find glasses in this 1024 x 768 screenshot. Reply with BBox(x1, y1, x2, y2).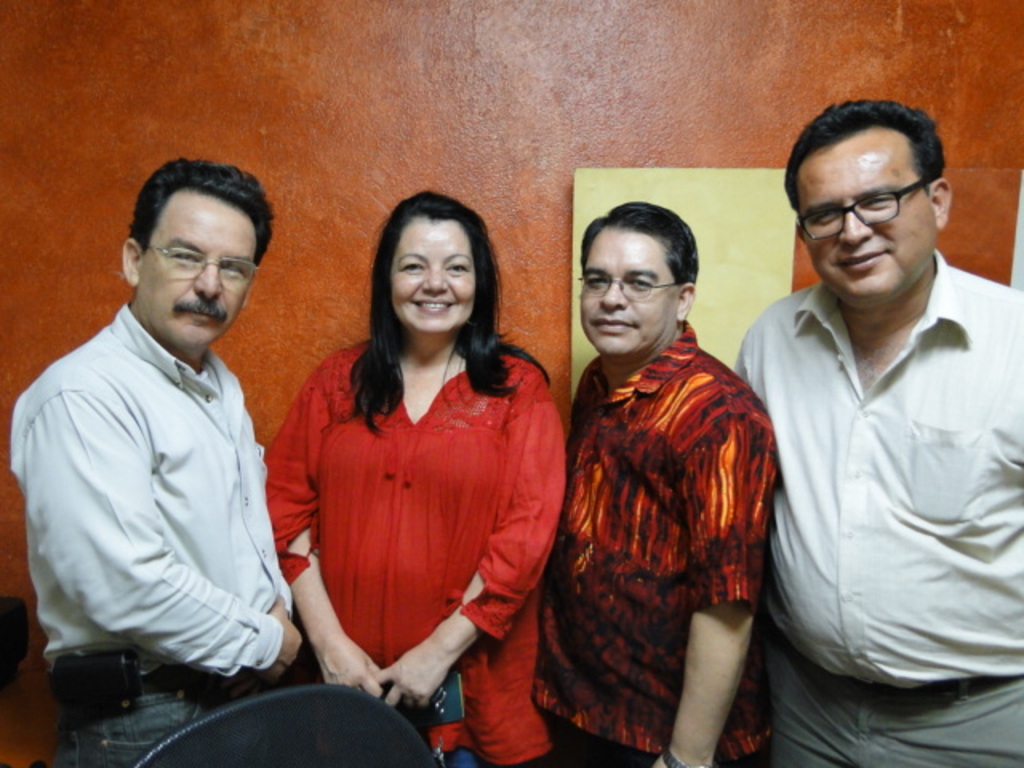
BBox(792, 179, 930, 242).
